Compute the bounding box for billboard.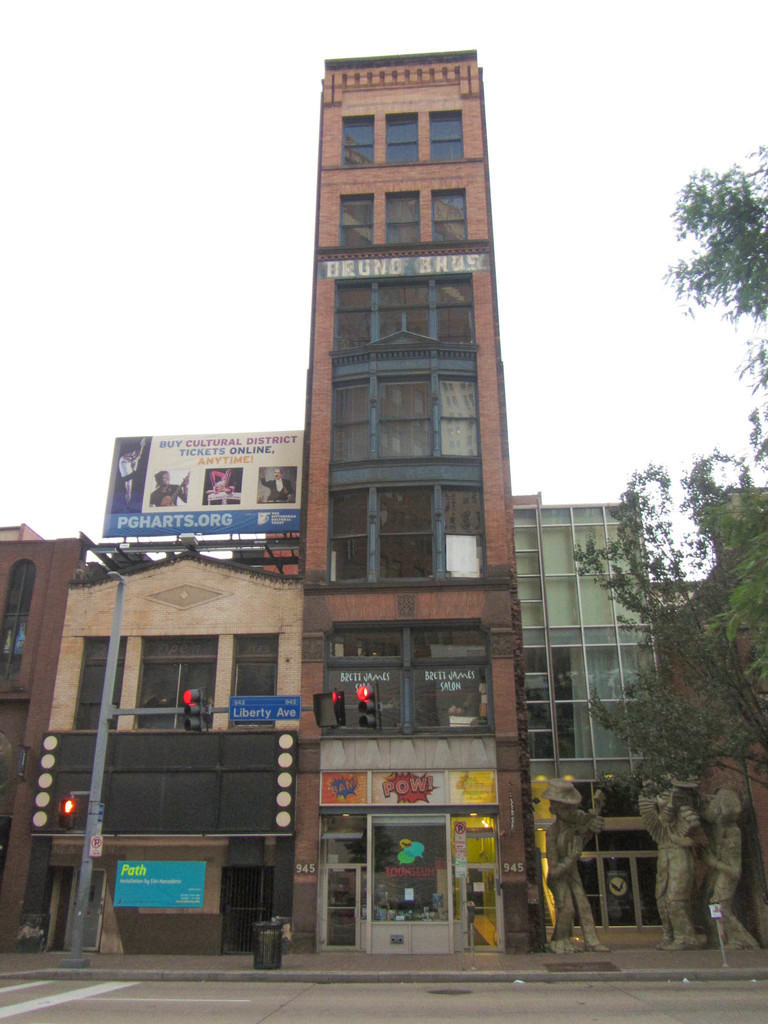
90 422 292 562.
